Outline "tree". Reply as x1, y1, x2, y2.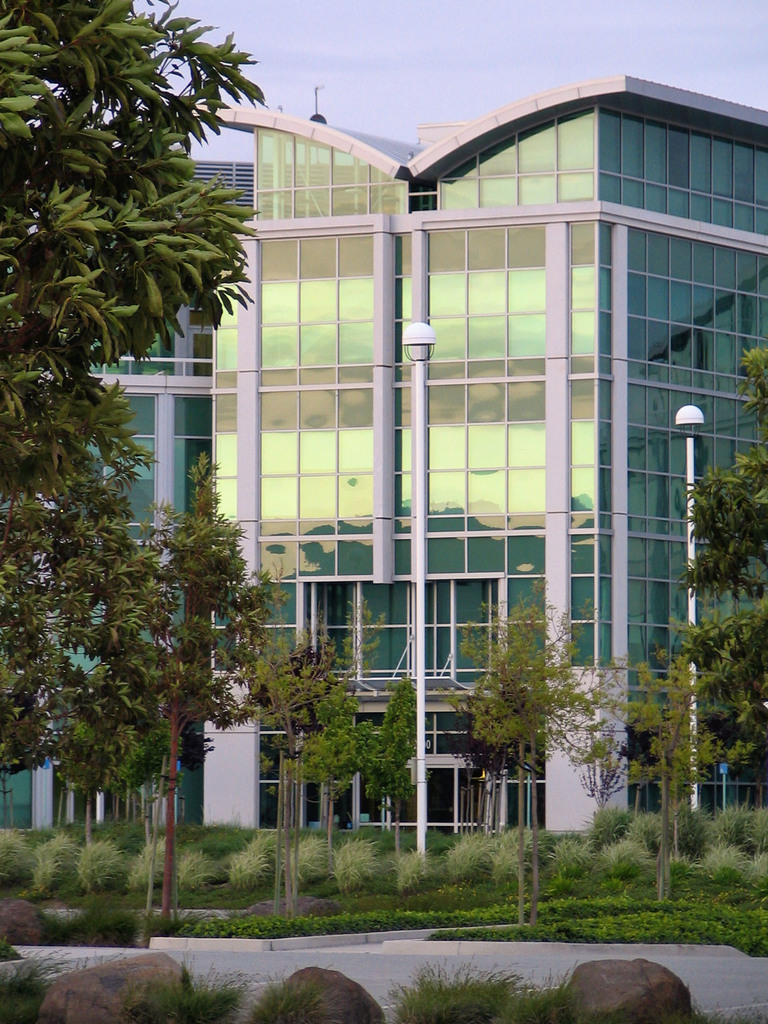
676, 351, 767, 799.
